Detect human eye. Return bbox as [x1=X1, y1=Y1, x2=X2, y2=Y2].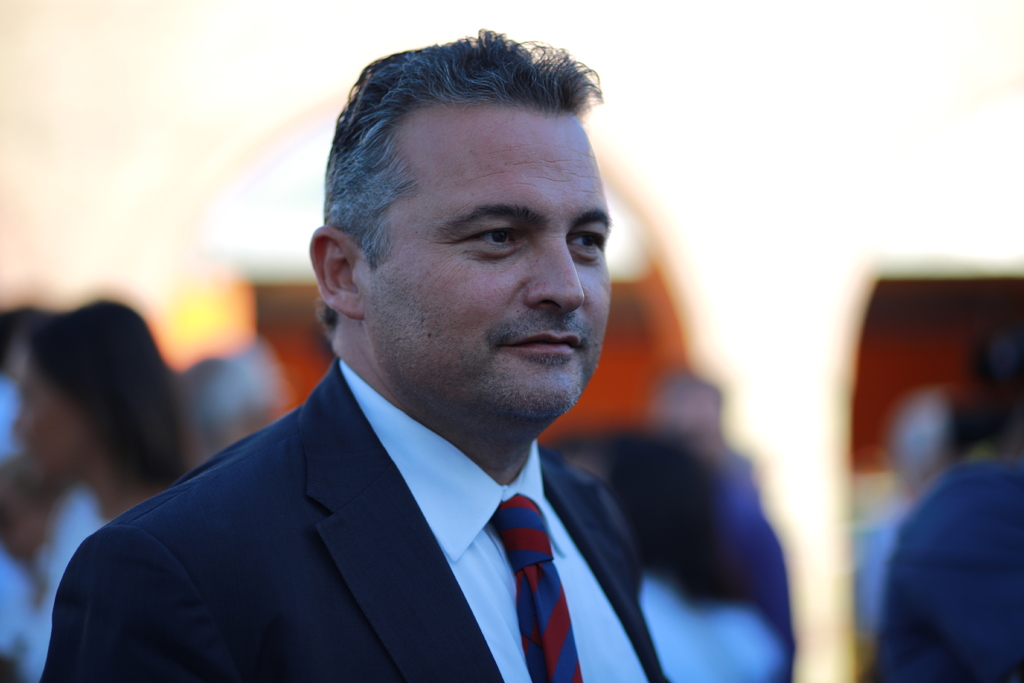
[x1=565, y1=219, x2=609, y2=267].
